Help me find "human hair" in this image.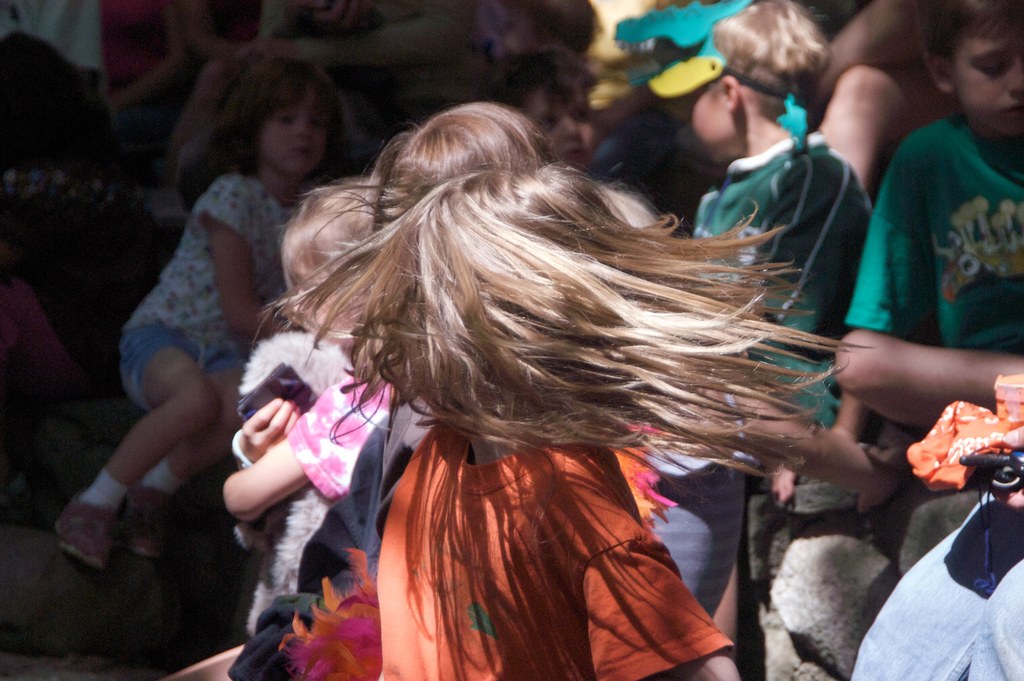
Found it: (479, 45, 607, 124).
